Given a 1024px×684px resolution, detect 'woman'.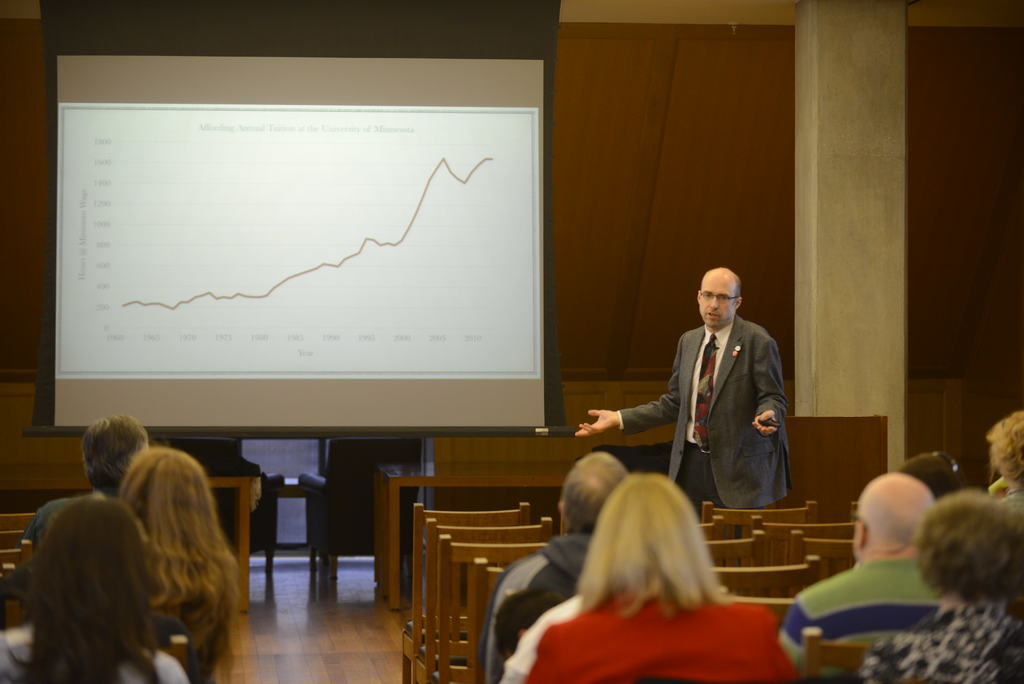
(108, 446, 255, 683).
